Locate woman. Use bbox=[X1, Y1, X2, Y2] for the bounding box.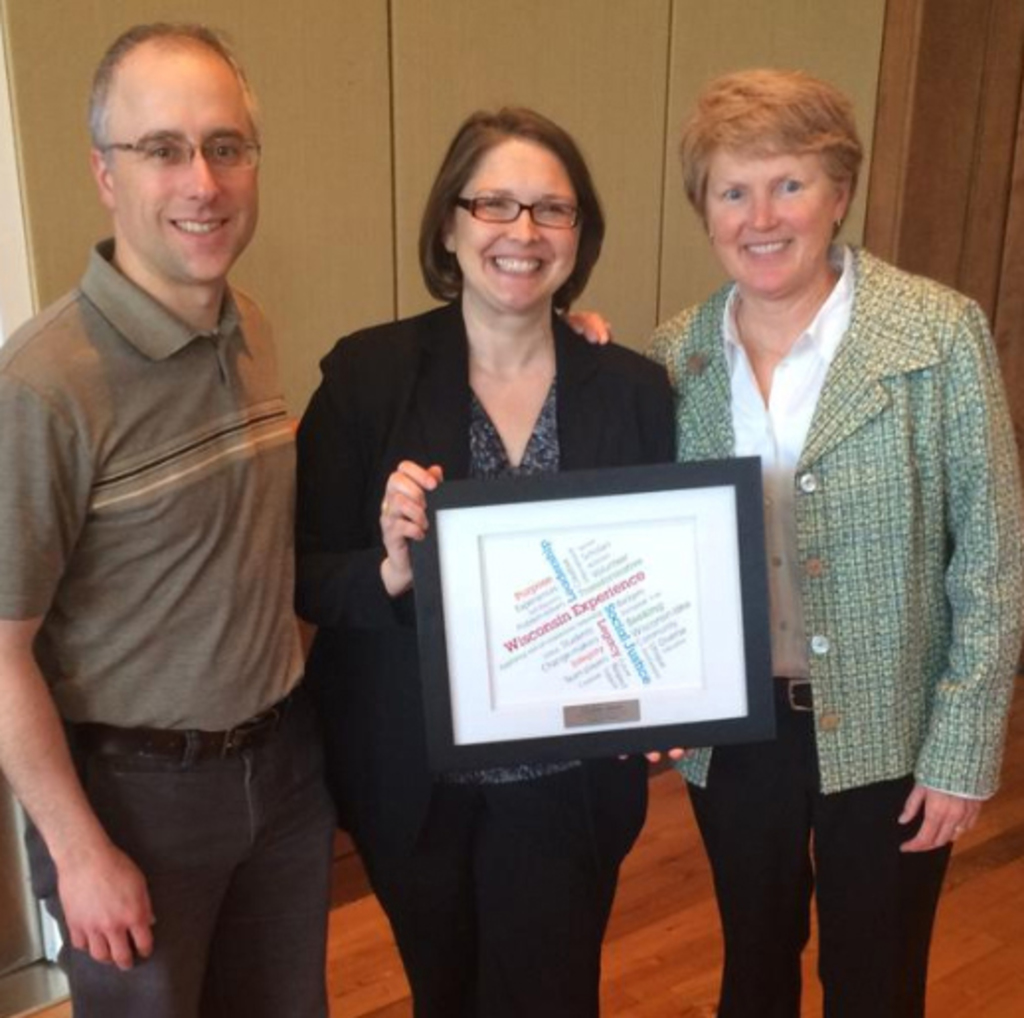
bbox=[306, 136, 674, 700].
